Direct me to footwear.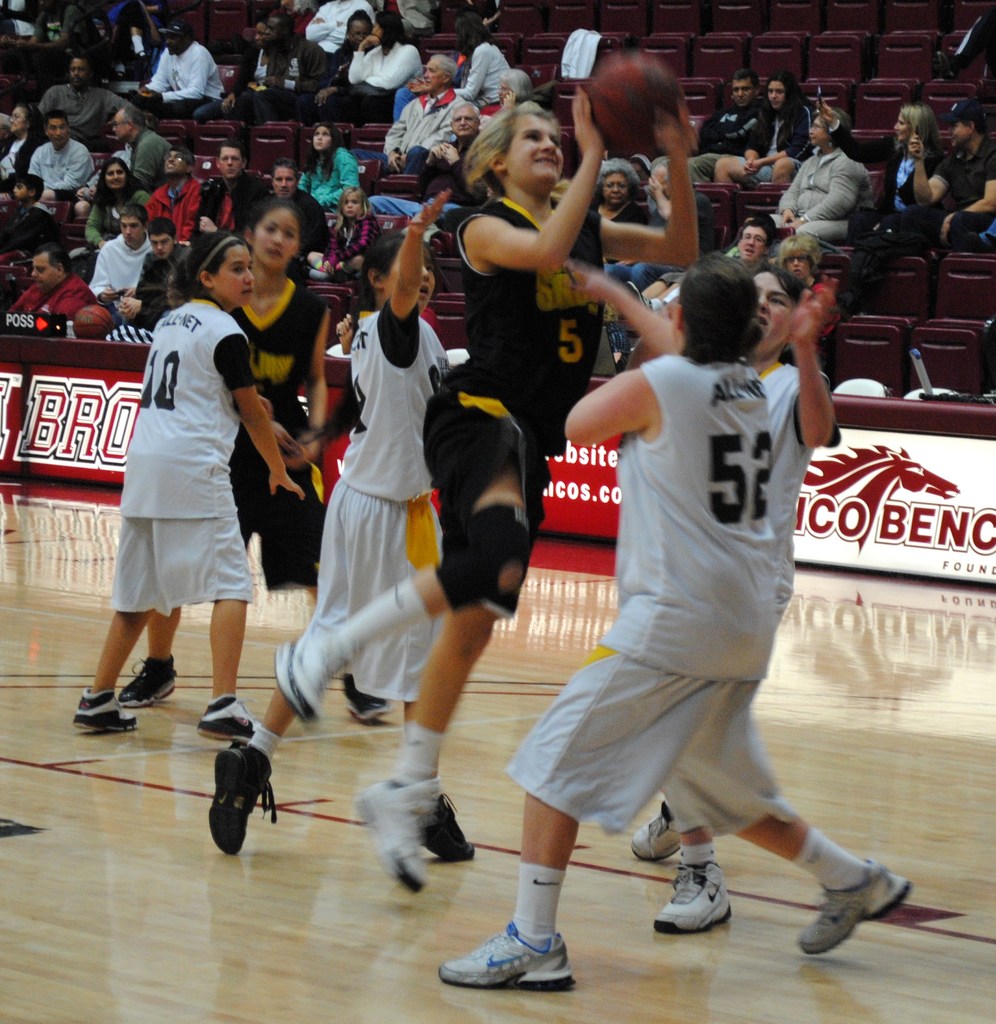
Direction: crop(67, 694, 139, 734).
